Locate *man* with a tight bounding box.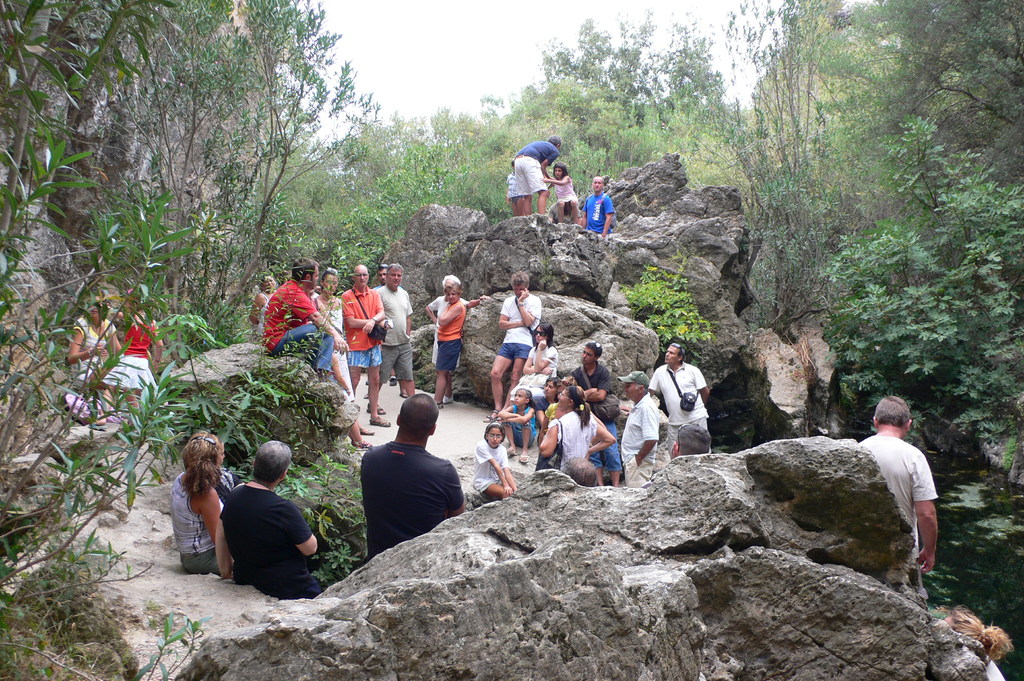
box(512, 133, 561, 216).
